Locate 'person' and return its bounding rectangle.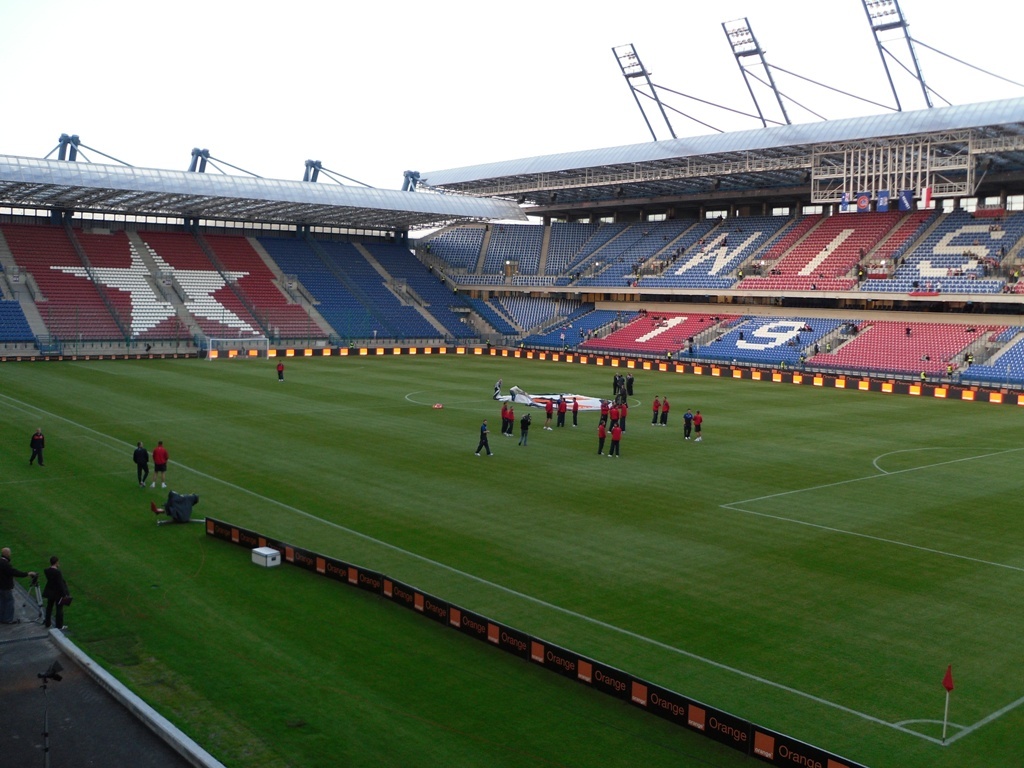
box(518, 407, 531, 449).
